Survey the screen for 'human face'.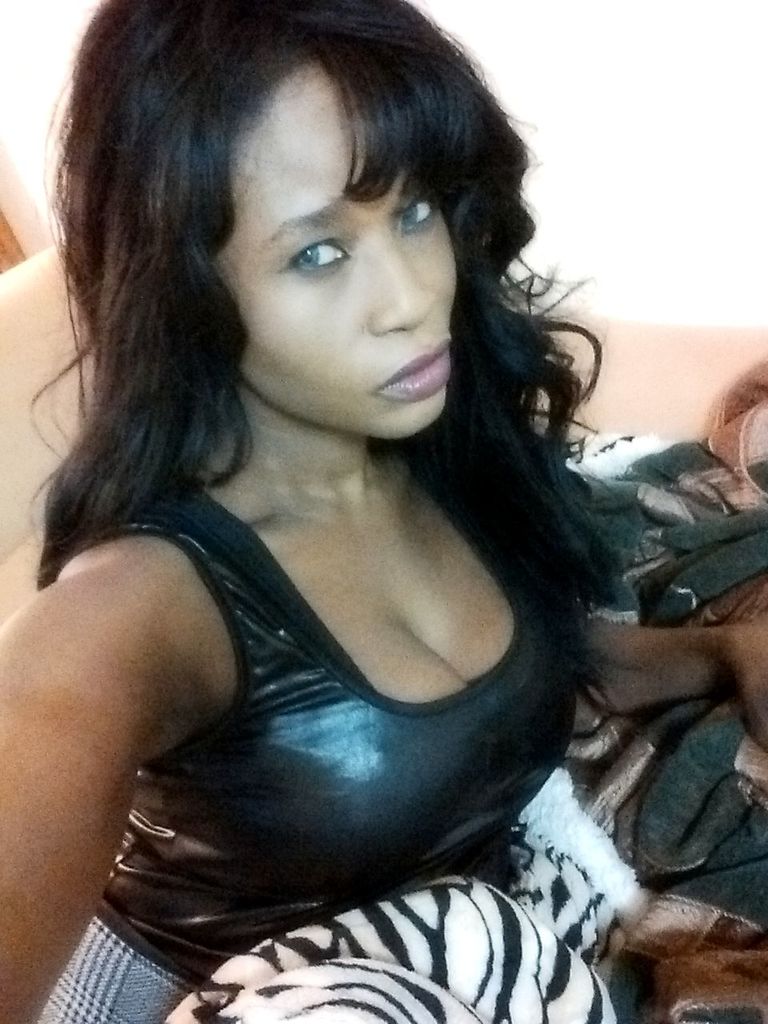
Survey found: l=252, t=70, r=465, b=443.
